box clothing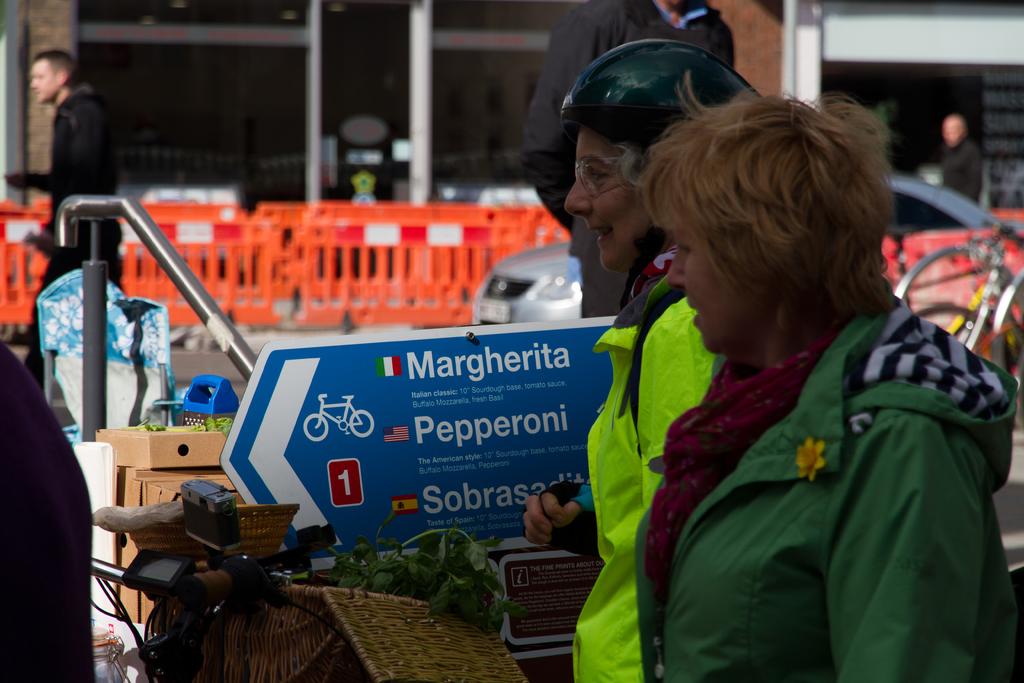
x1=575 y1=247 x2=727 y2=682
